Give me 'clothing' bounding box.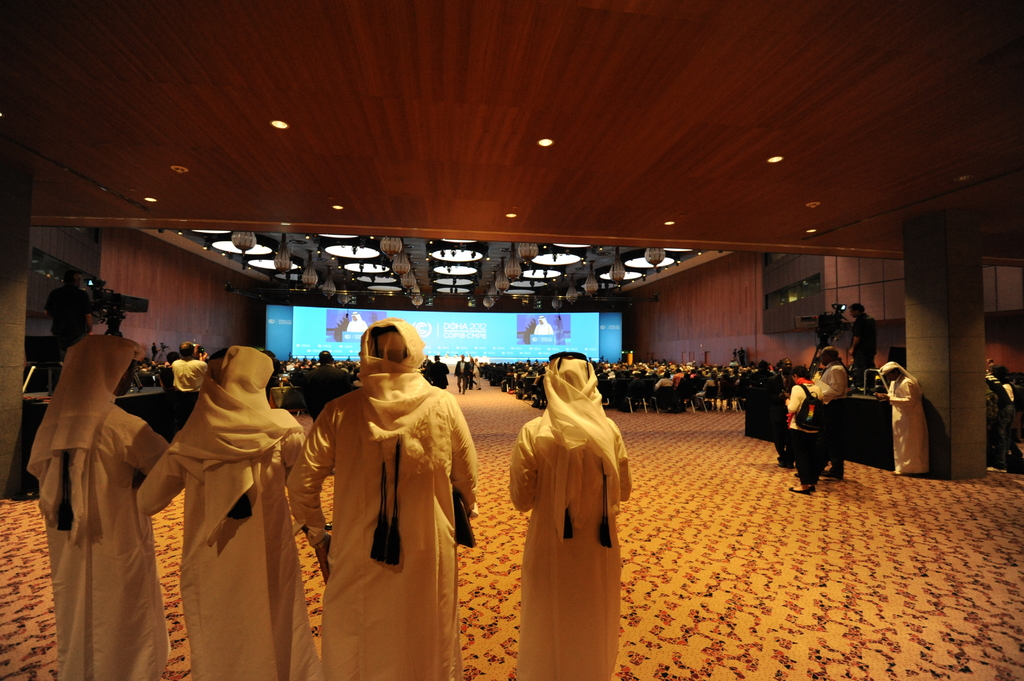
[x1=286, y1=315, x2=481, y2=680].
